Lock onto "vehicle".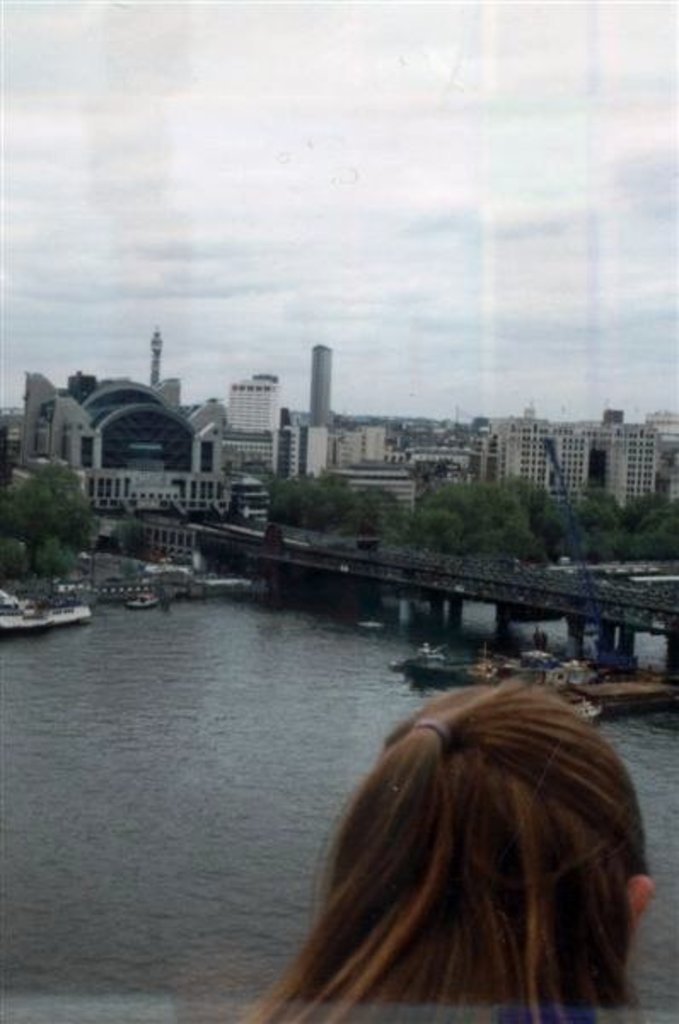
Locked: [191, 567, 246, 596].
